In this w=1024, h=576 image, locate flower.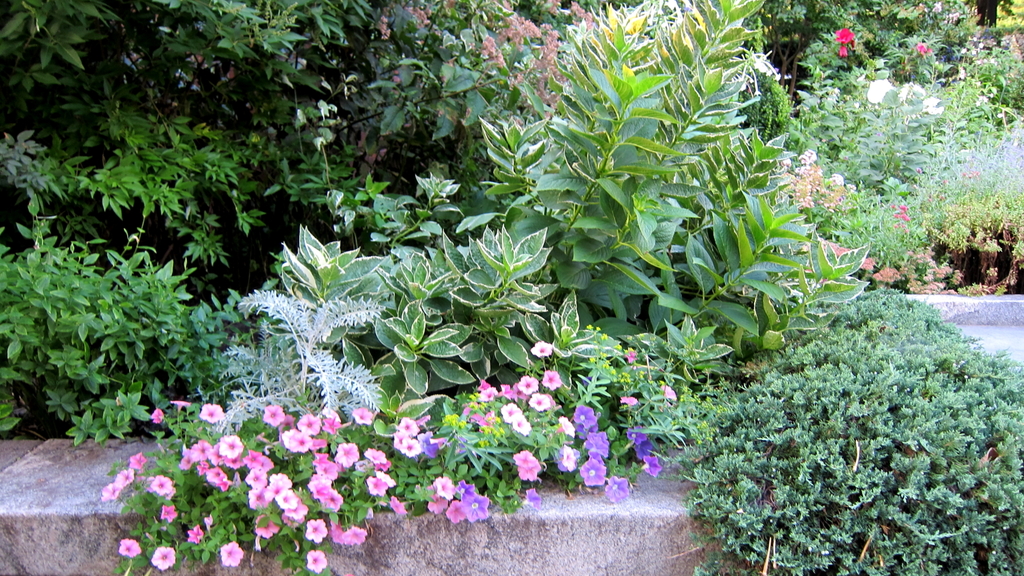
Bounding box: <box>400,419,420,429</box>.
